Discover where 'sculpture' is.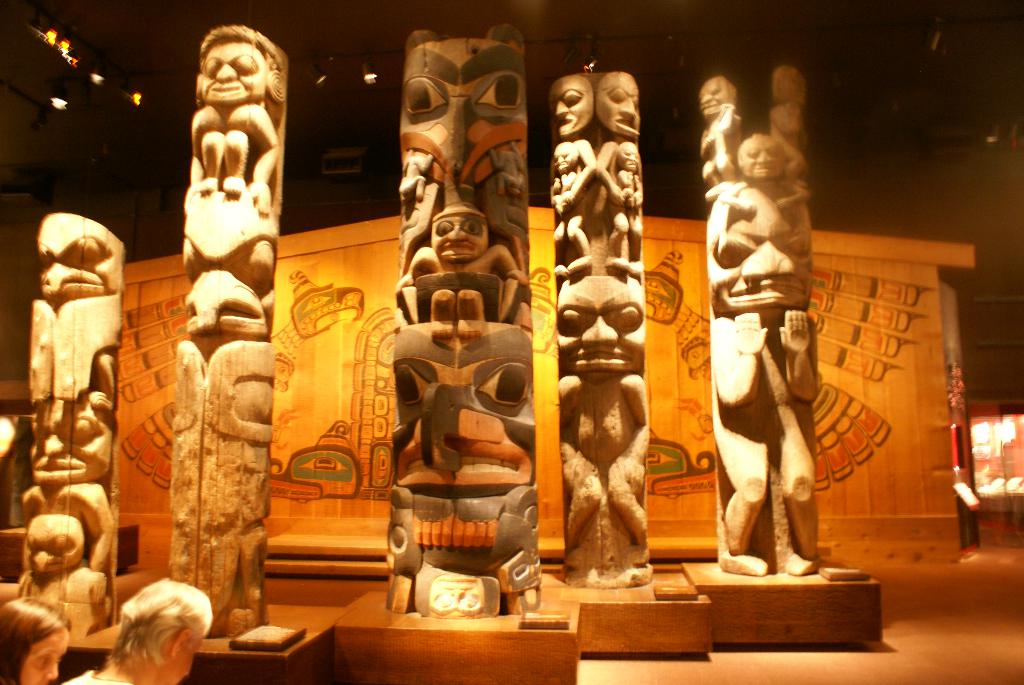
Discovered at <bbox>20, 210, 116, 629</bbox>.
